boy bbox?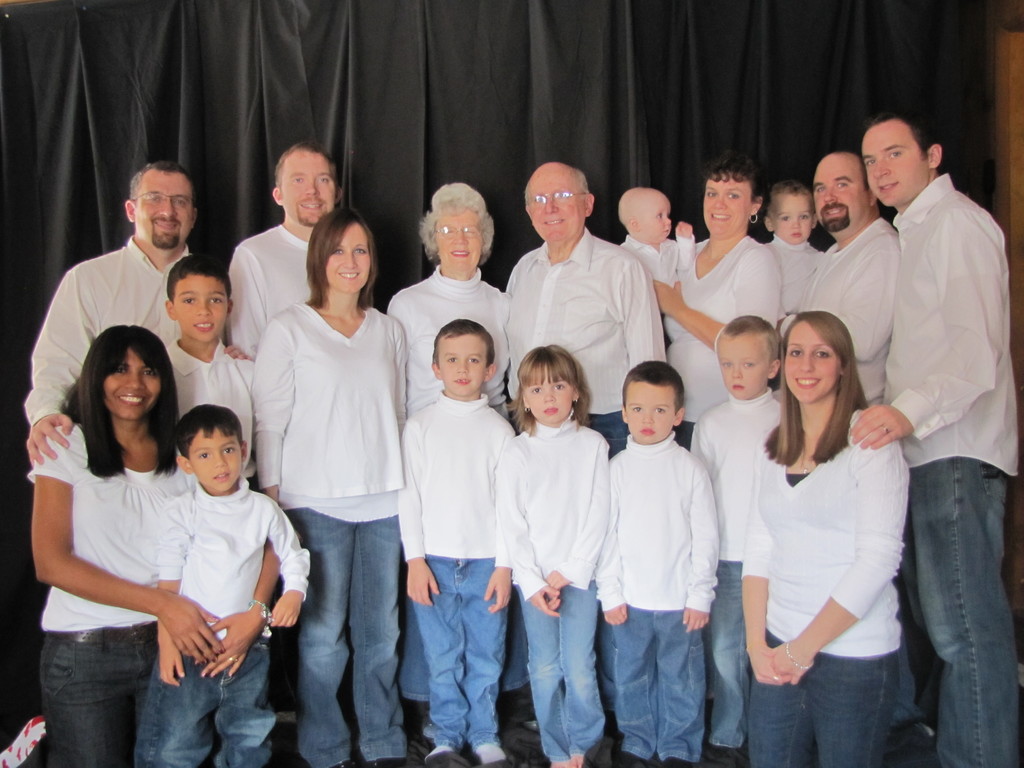
[x1=764, y1=178, x2=825, y2=317]
